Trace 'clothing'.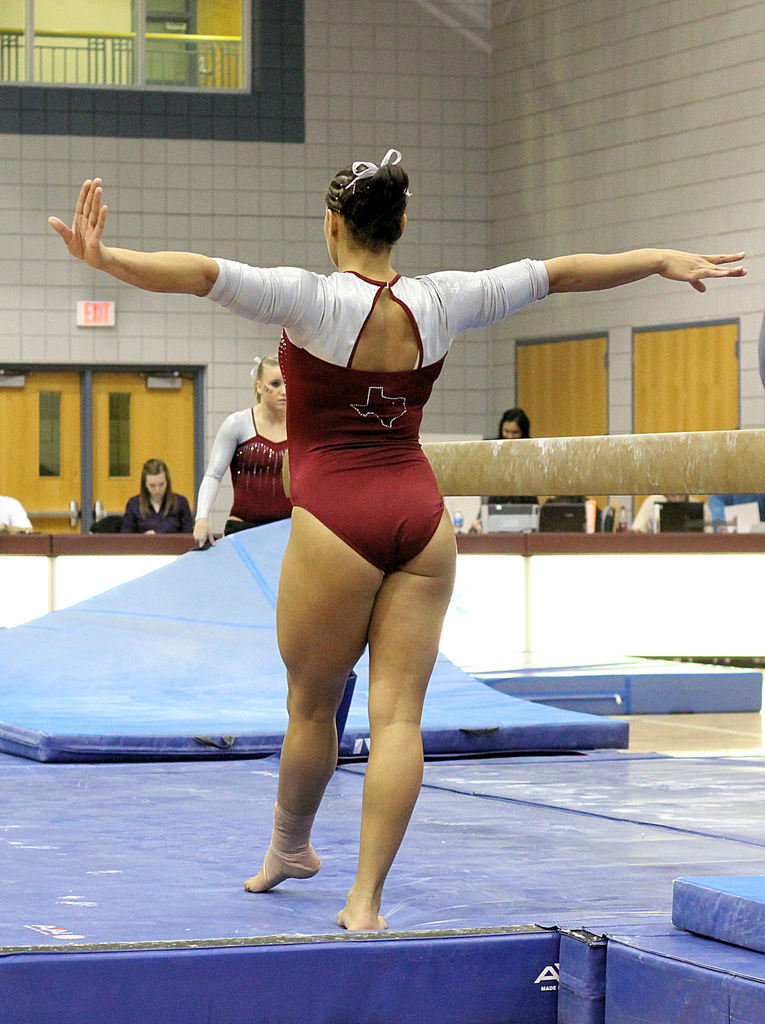
Traced to (left=186, top=407, right=308, bottom=536).
